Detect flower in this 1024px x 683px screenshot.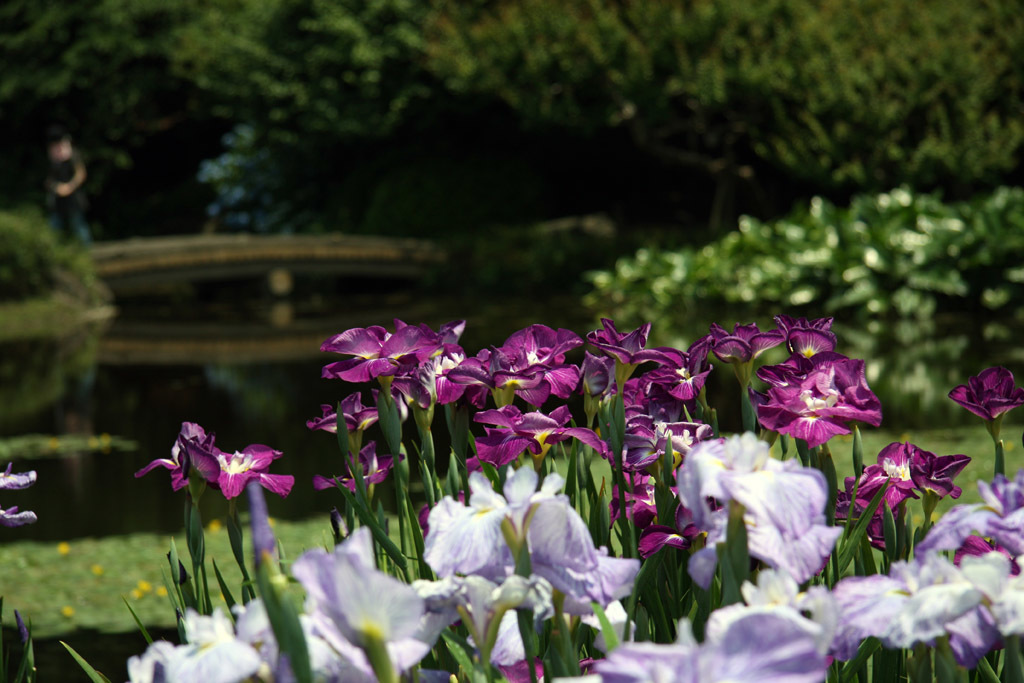
Detection: crop(0, 458, 38, 493).
